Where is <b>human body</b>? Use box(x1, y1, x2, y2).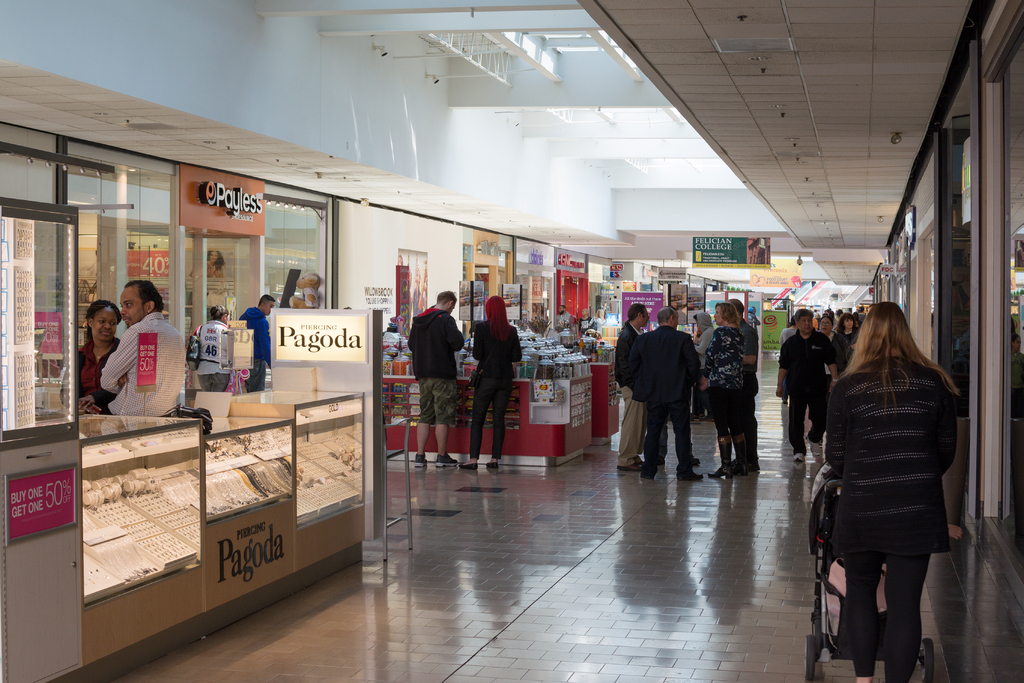
box(195, 305, 230, 391).
